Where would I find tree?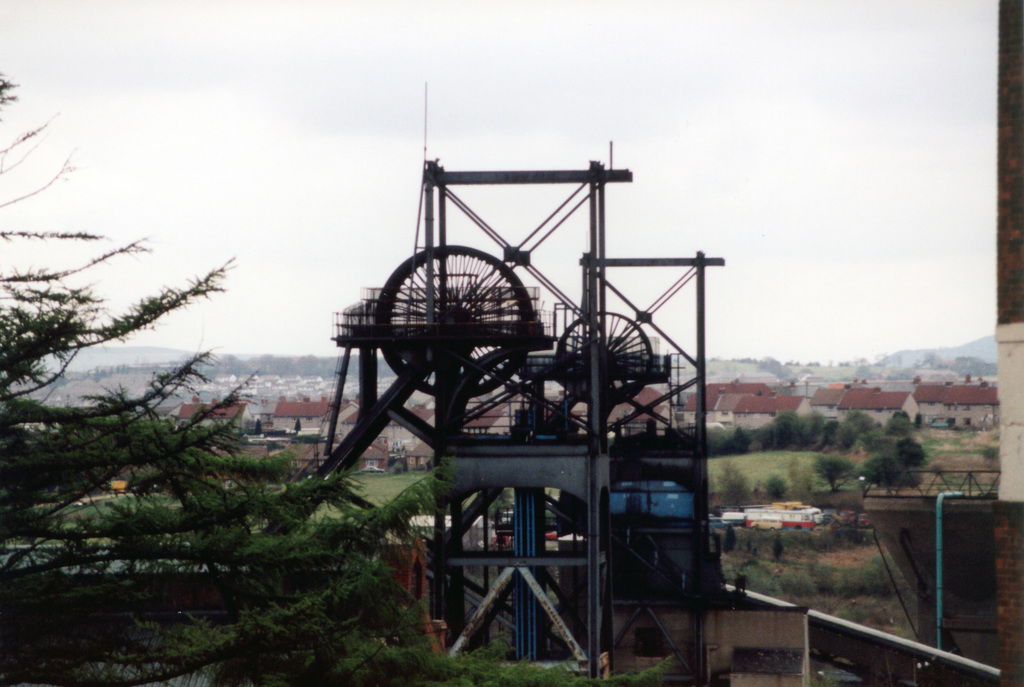
At bbox=(0, 77, 445, 686).
